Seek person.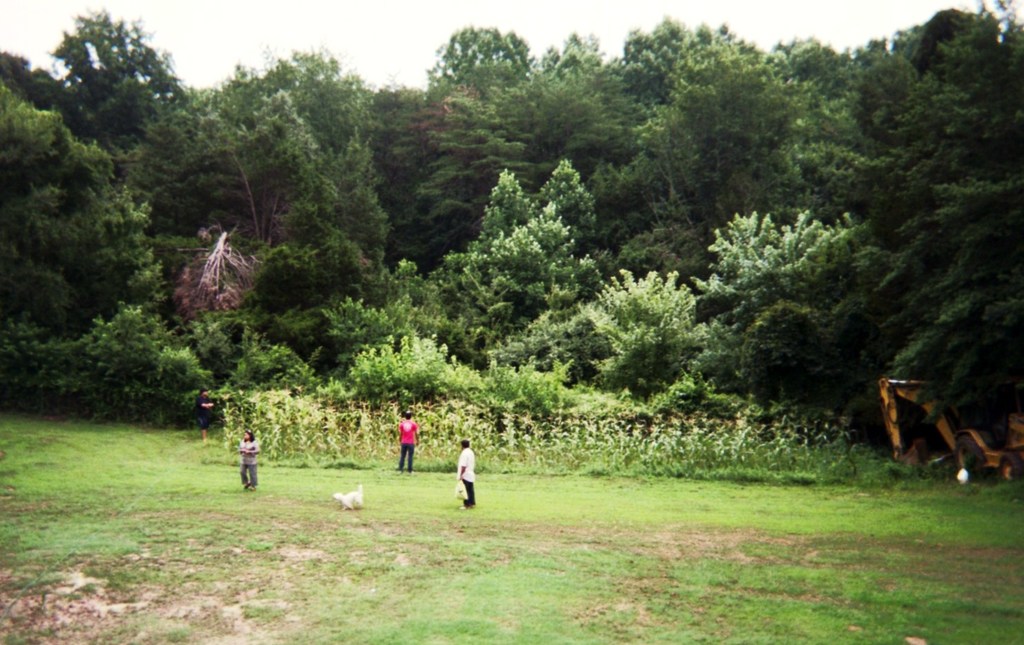
<region>398, 411, 421, 472</region>.
